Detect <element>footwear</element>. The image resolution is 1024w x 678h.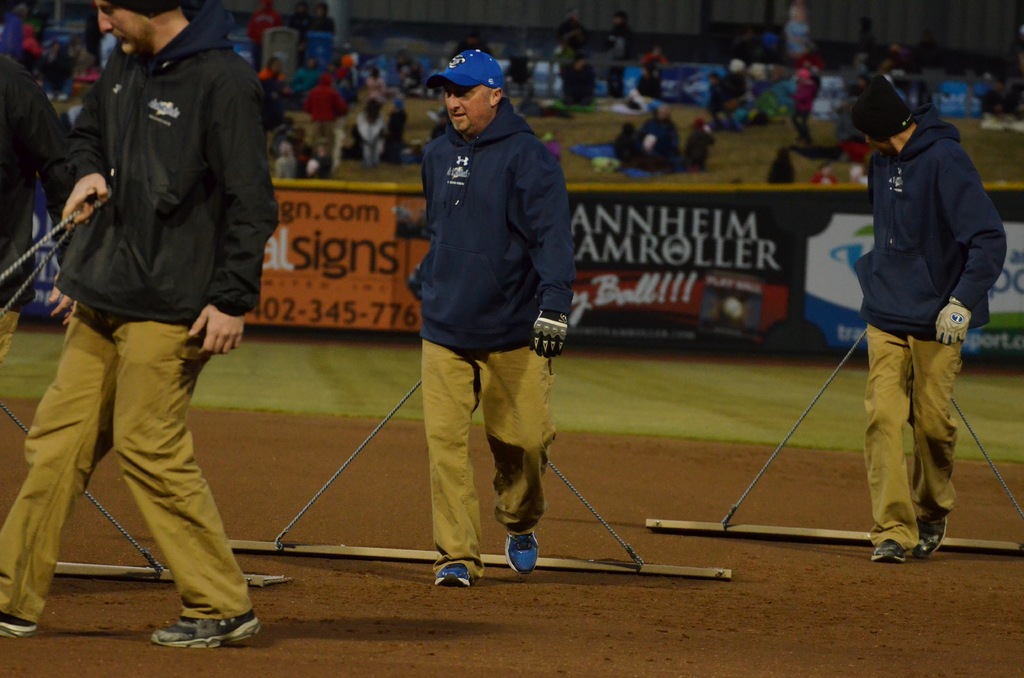
bbox=[911, 523, 948, 554].
